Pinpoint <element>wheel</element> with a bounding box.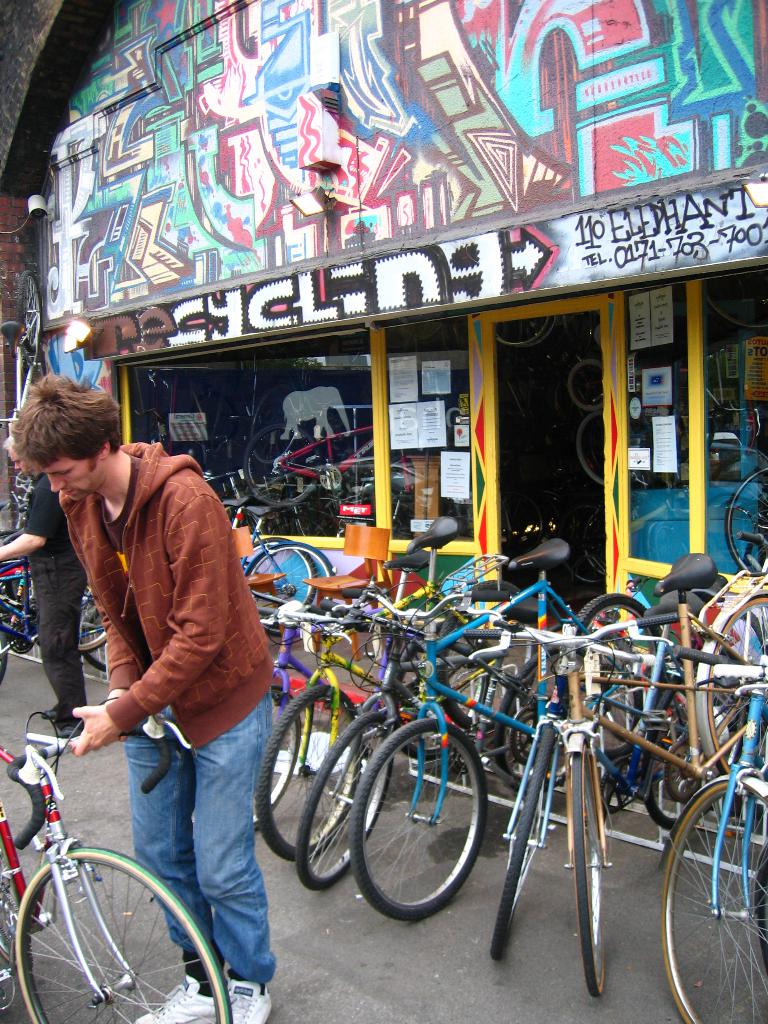
[x1=581, y1=739, x2=611, y2=1001].
